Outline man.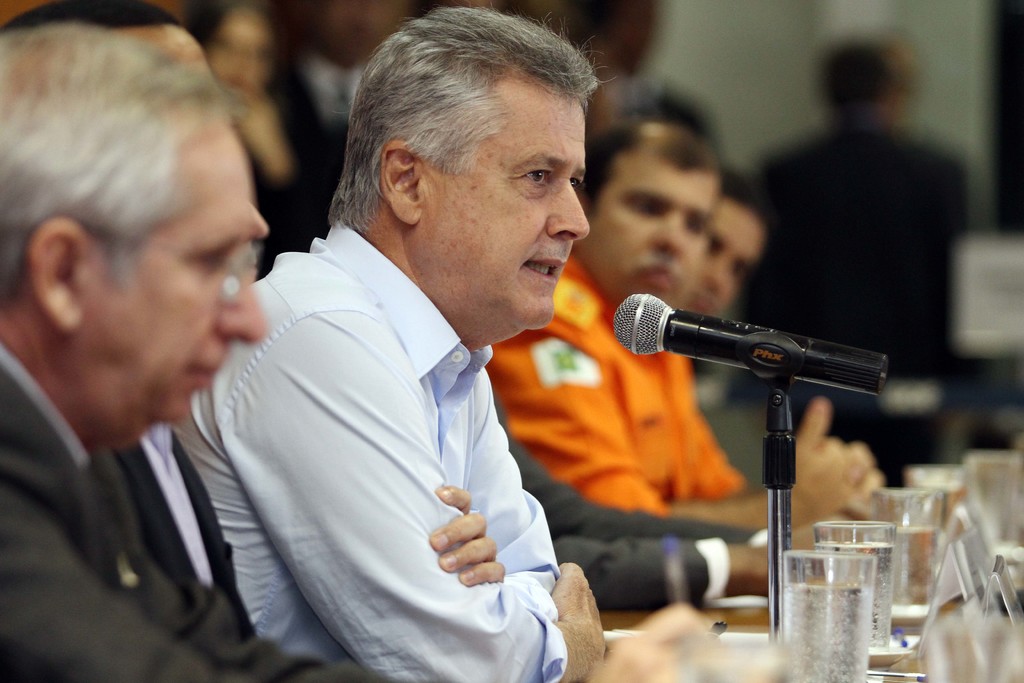
Outline: <region>490, 375, 820, 616</region>.
